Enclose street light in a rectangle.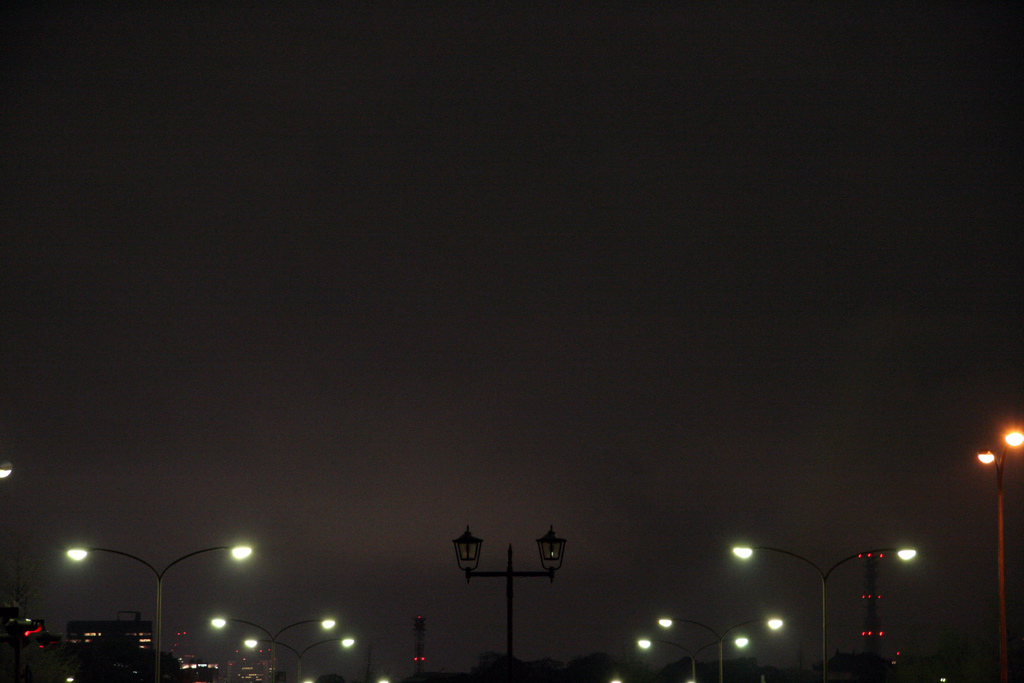
BBox(977, 429, 1023, 682).
